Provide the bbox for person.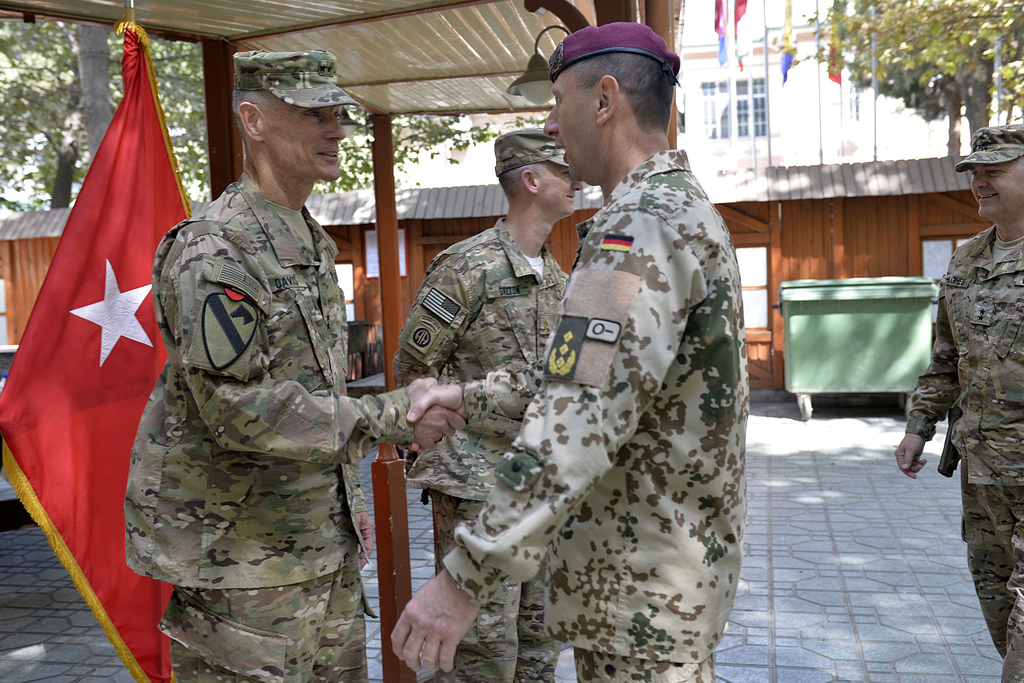
bbox(888, 125, 1023, 682).
